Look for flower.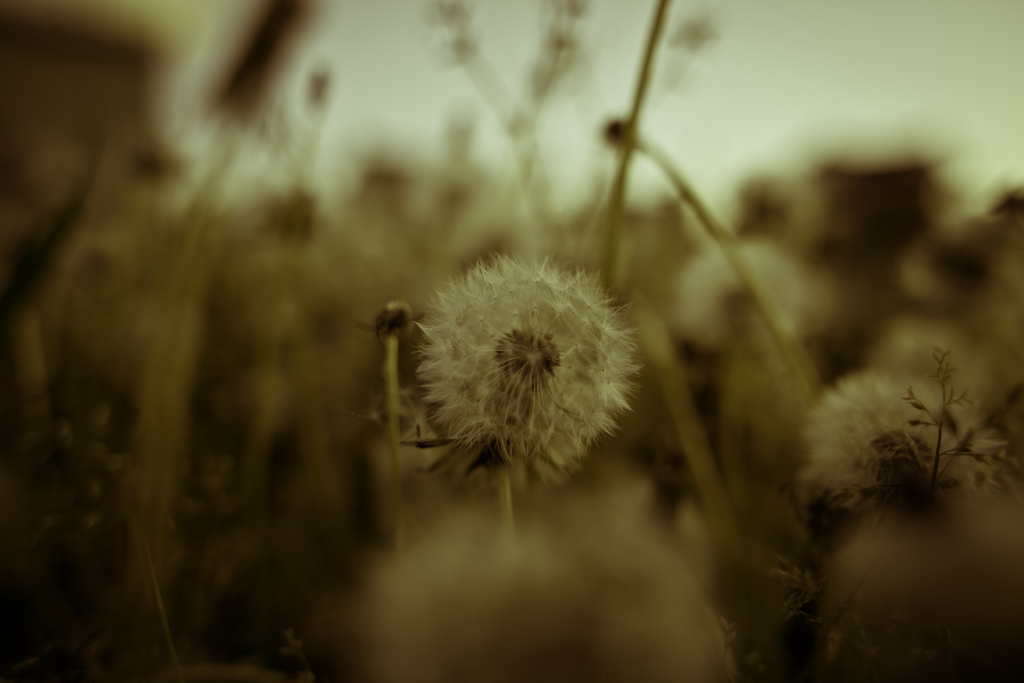
Found: bbox=[388, 245, 650, 490].
